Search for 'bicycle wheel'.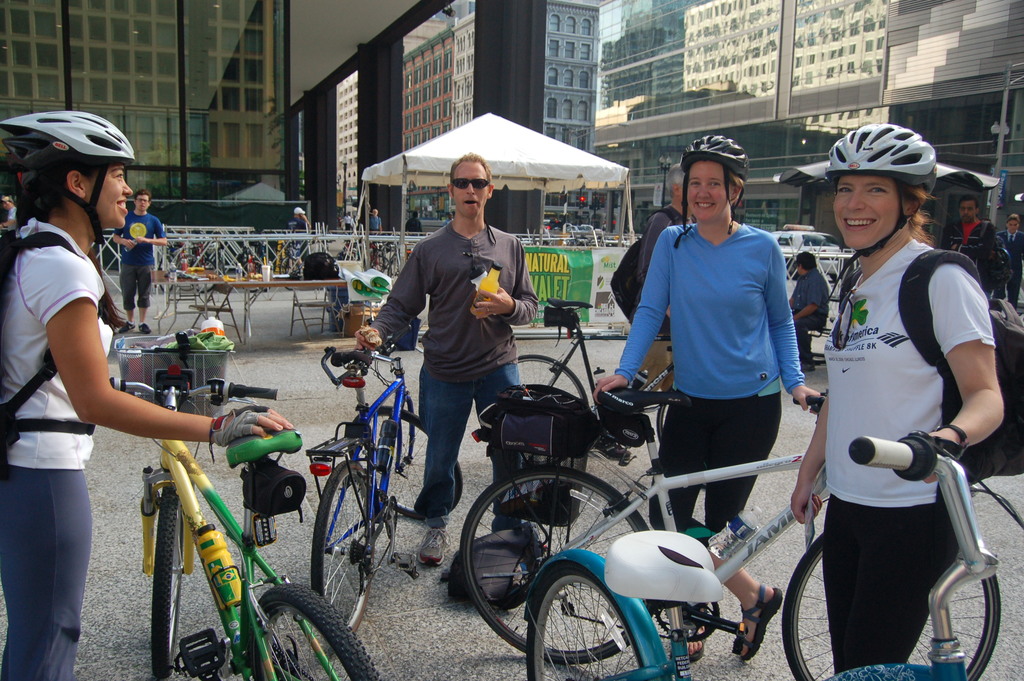
Found at [356,402,463,521].
